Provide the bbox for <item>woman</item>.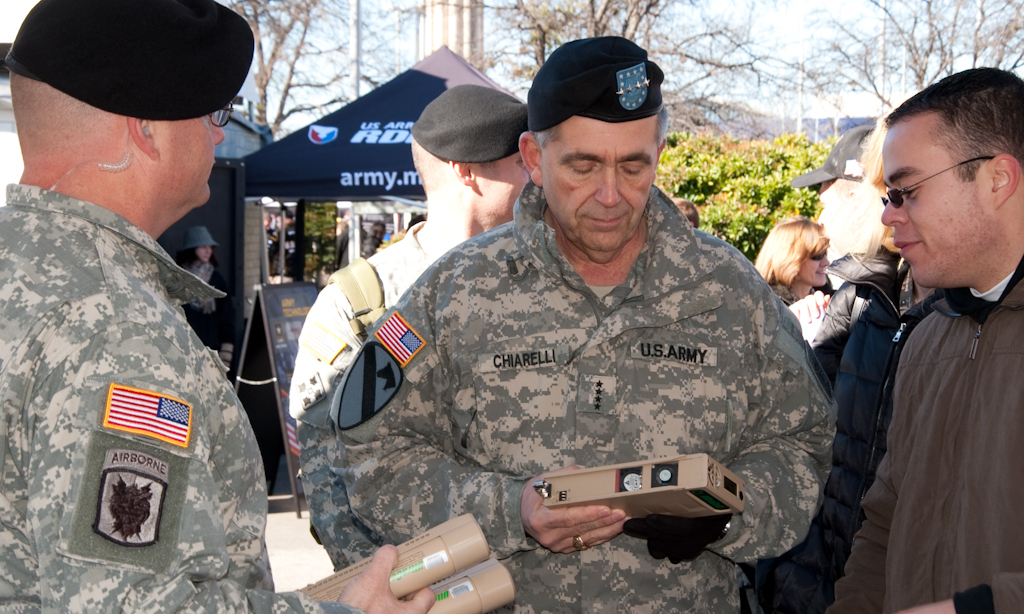
(x1=175, y1=226, x2=241, y2=369).
